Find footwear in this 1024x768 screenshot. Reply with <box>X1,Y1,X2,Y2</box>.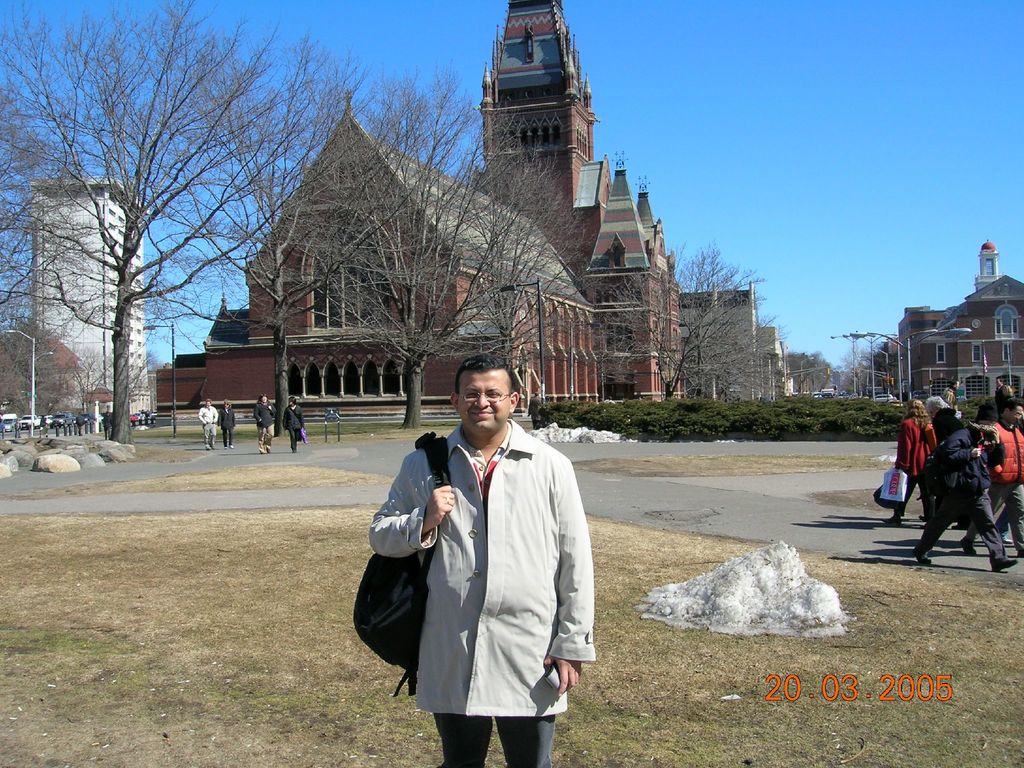
<box>999,538,1014,543</box>.
